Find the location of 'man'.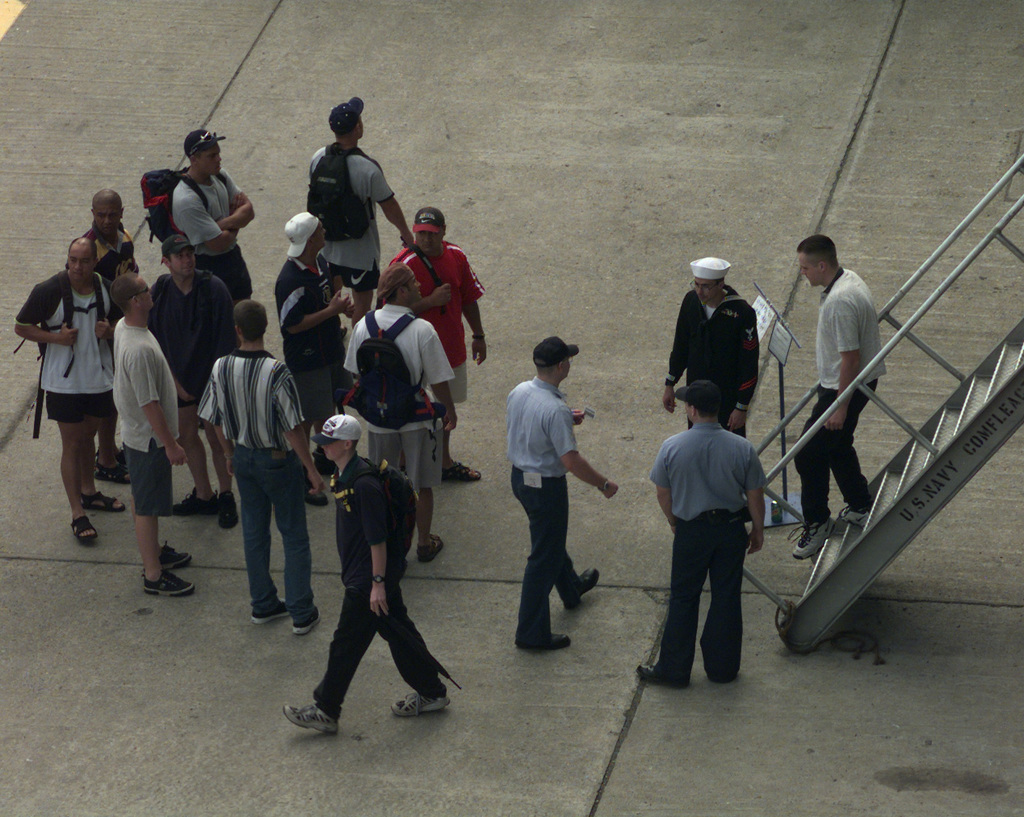
Location: locate(190, 297, 329, 643).
